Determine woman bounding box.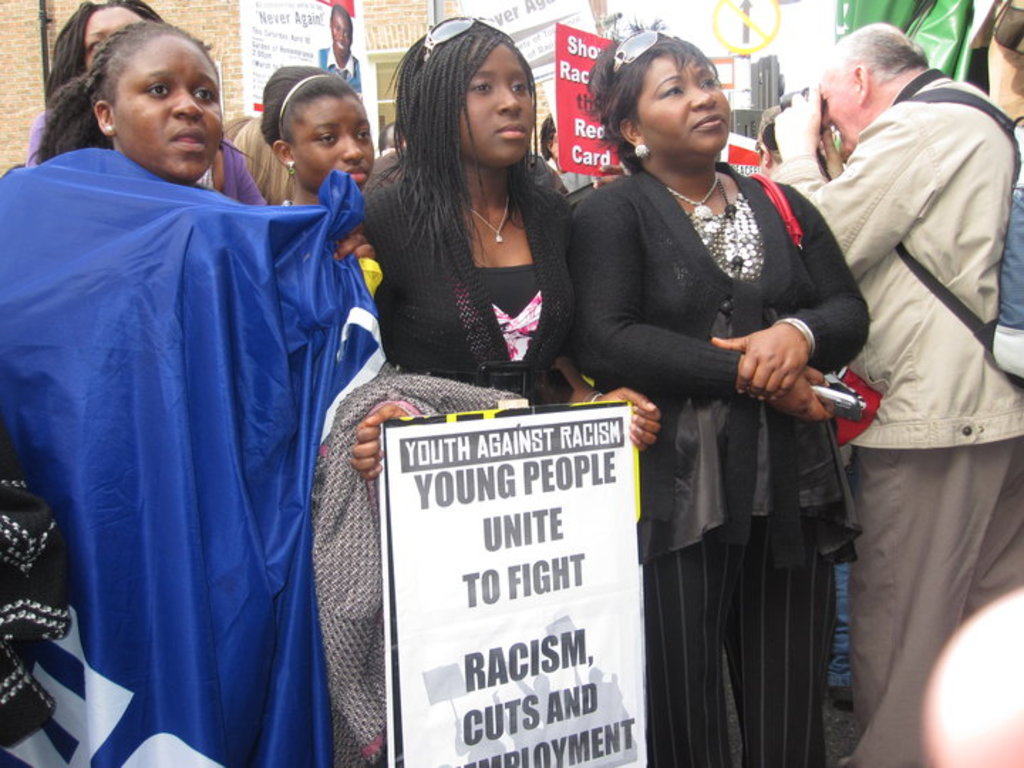
Determined: bbox=[354, 7, 660, 481].
